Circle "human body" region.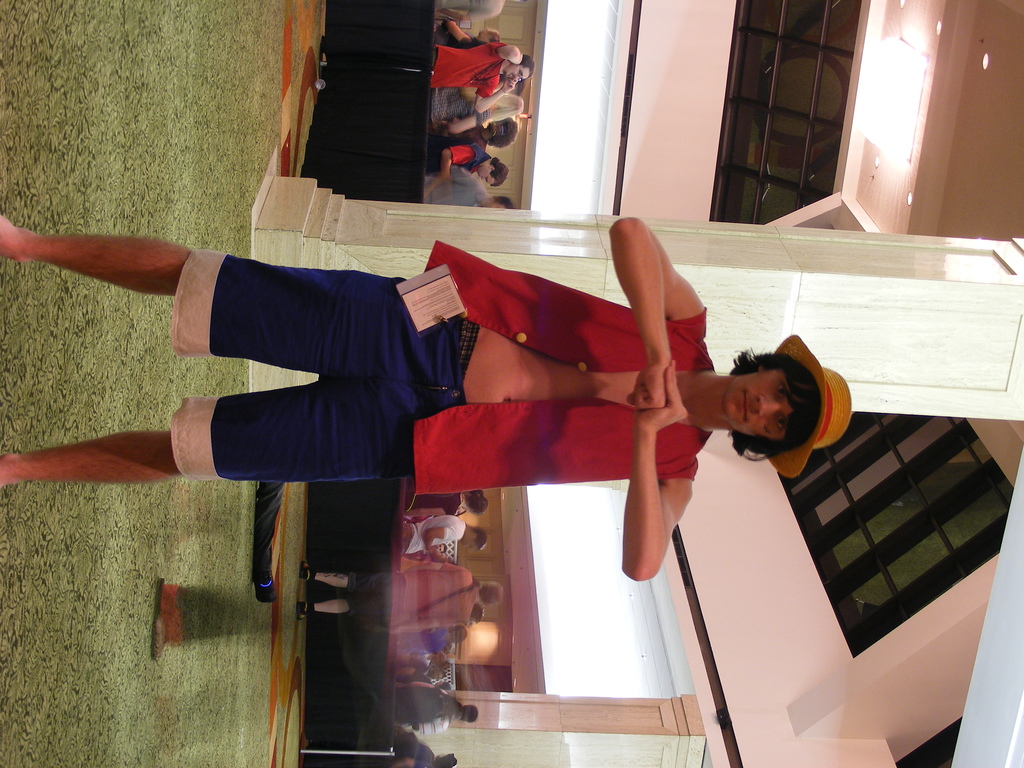
Region: <region>394, 515, 486, 550</region>.
